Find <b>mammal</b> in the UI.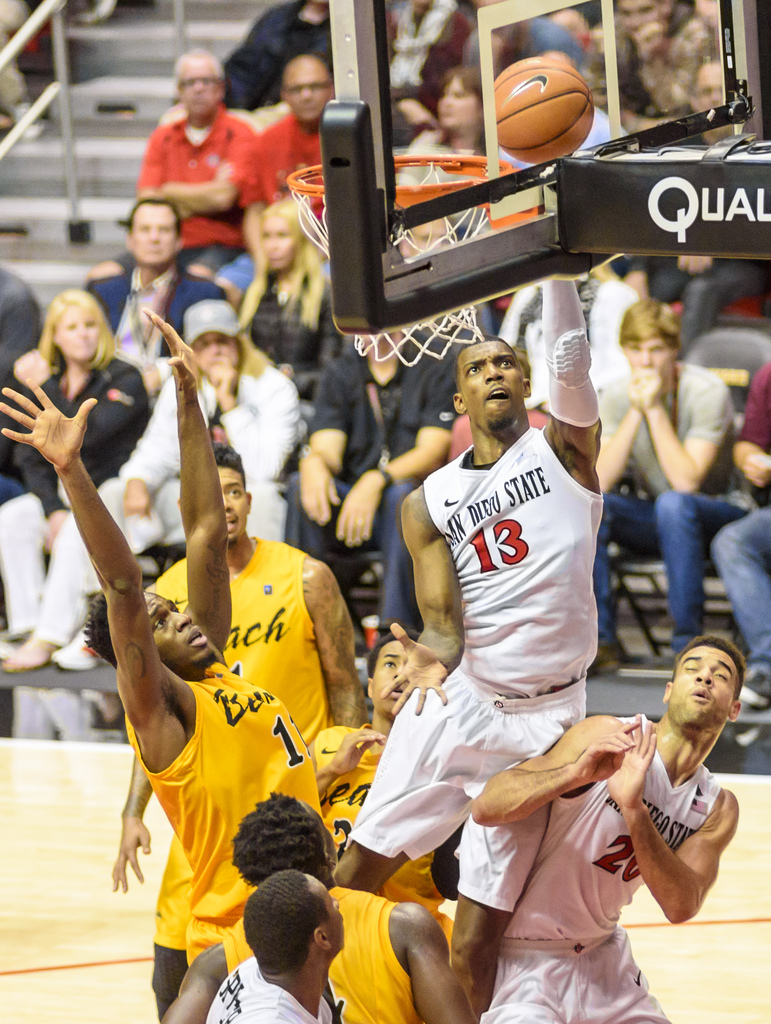
UI element at locate(382, 0, 476, 134).
